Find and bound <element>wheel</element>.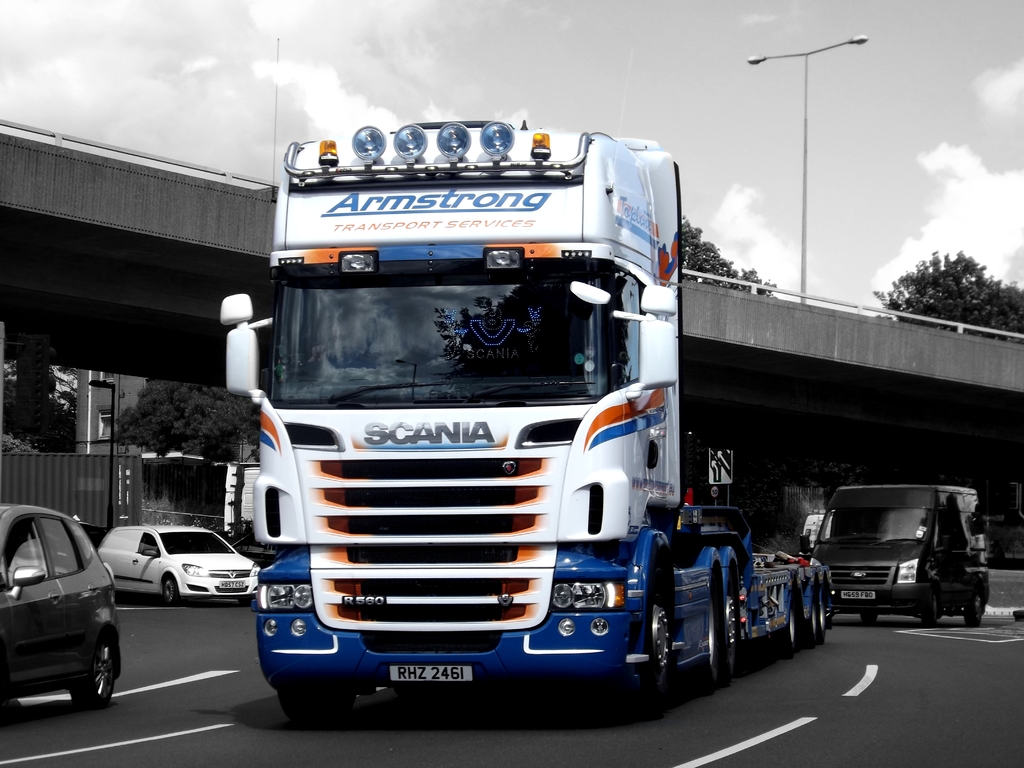
Bound: bbox=[921, 596, 941, 627].
